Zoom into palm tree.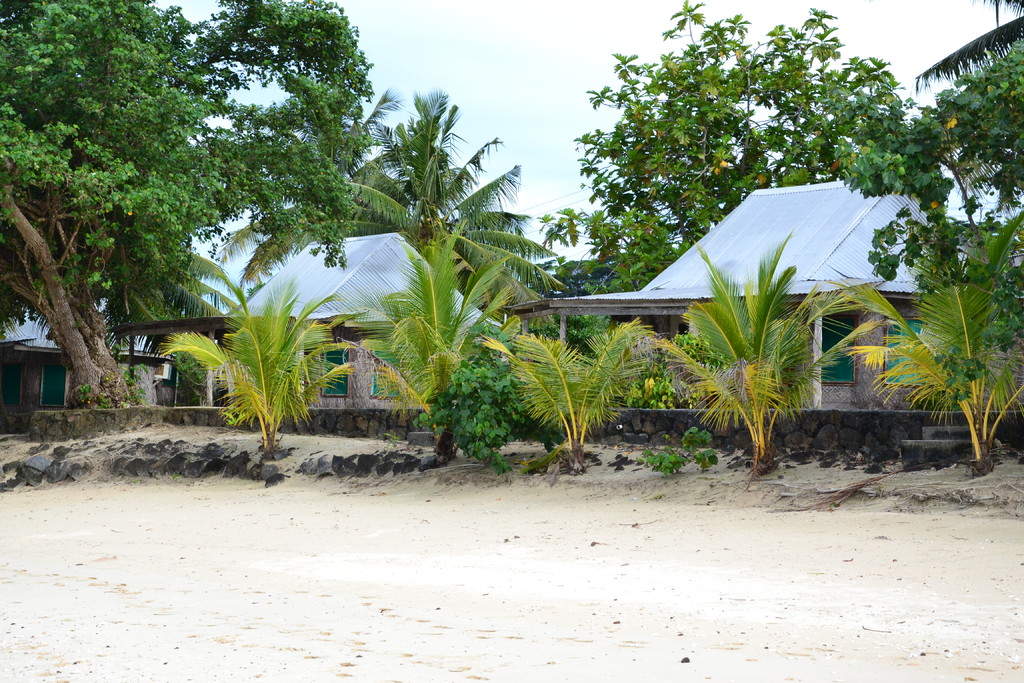
Zoom target: bbox=[167, 215, 355, 471].
